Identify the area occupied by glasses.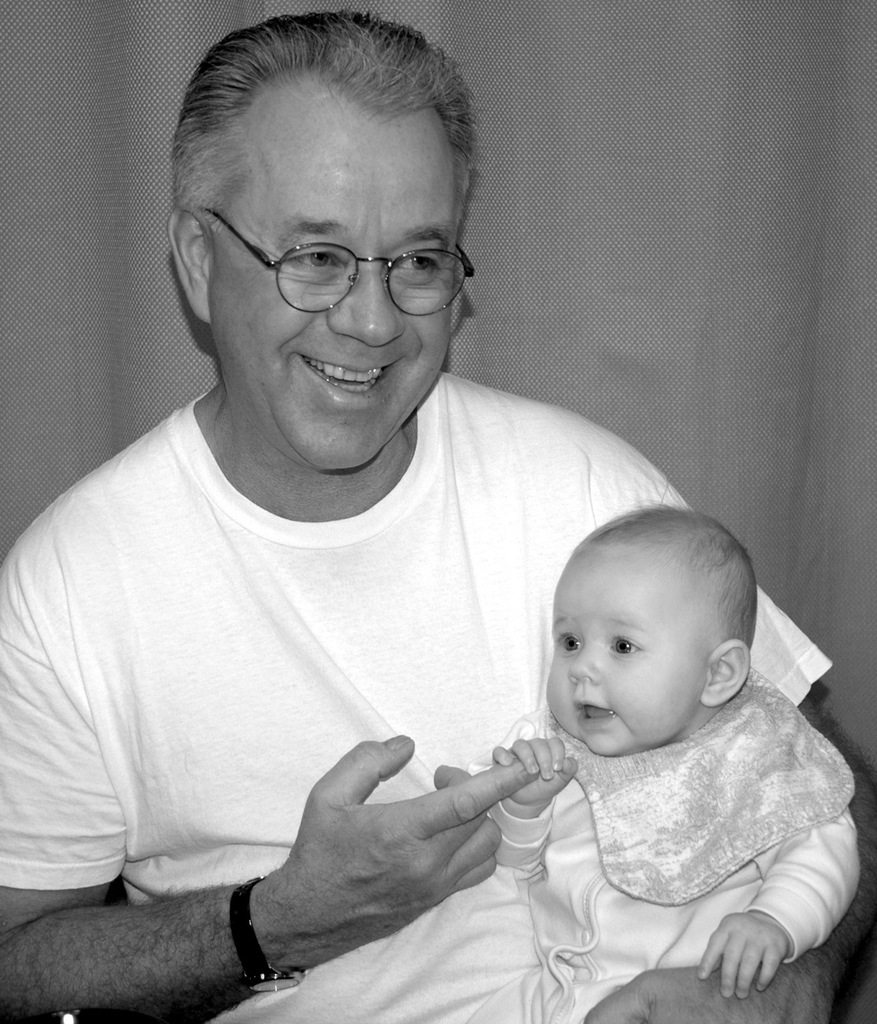
Area: BBox(203, 211, 493, 292).
